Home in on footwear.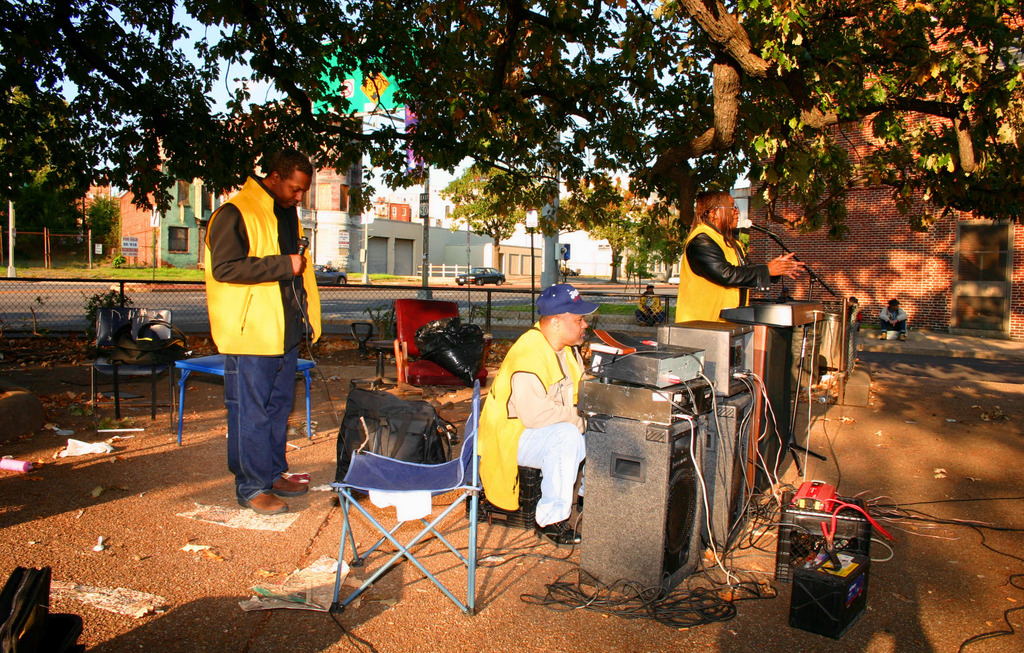
Homed in at <region>535, 522, 585, 552</region>.
